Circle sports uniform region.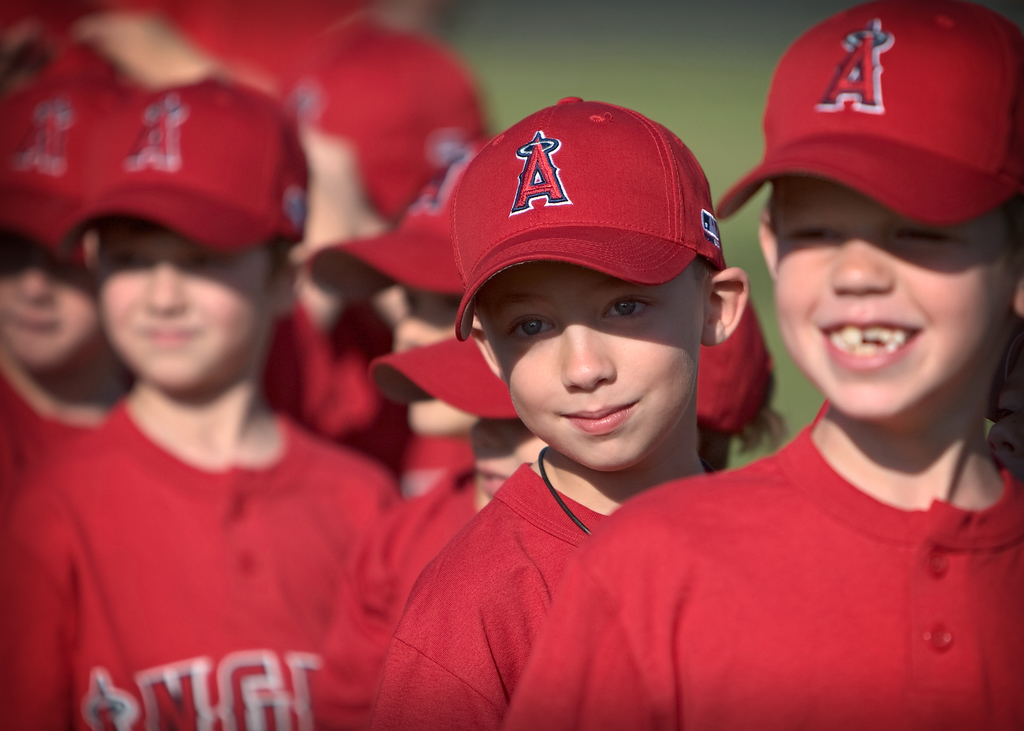
Region: (320,458,486,730).
